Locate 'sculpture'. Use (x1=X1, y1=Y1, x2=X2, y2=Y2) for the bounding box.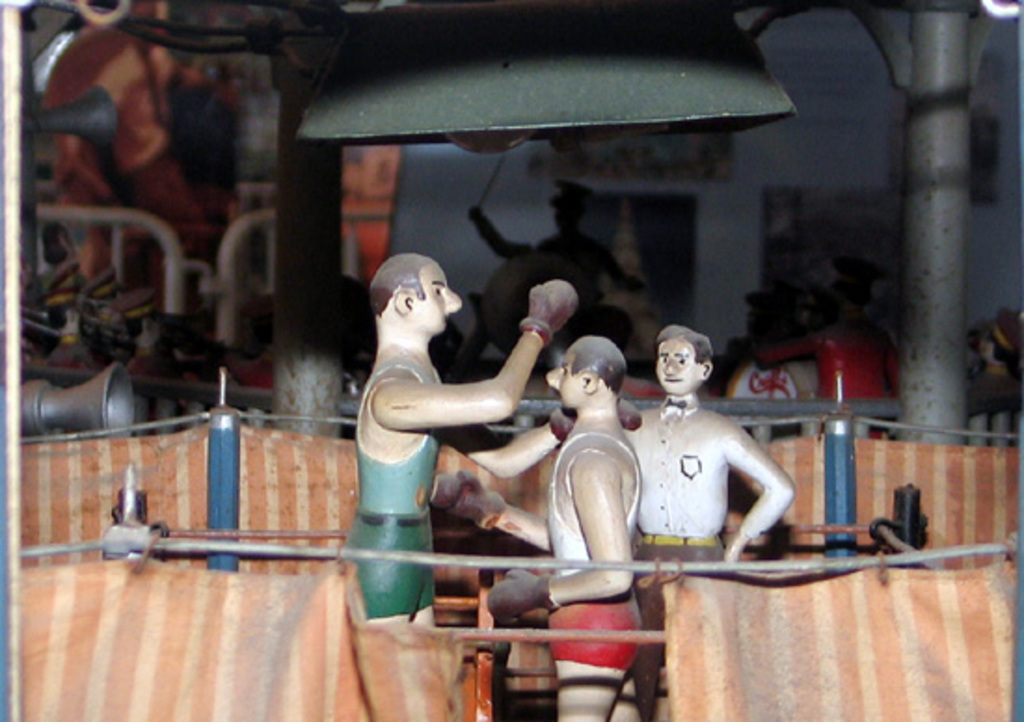
(x1=421, y1=326, x2=650, y2=720).
